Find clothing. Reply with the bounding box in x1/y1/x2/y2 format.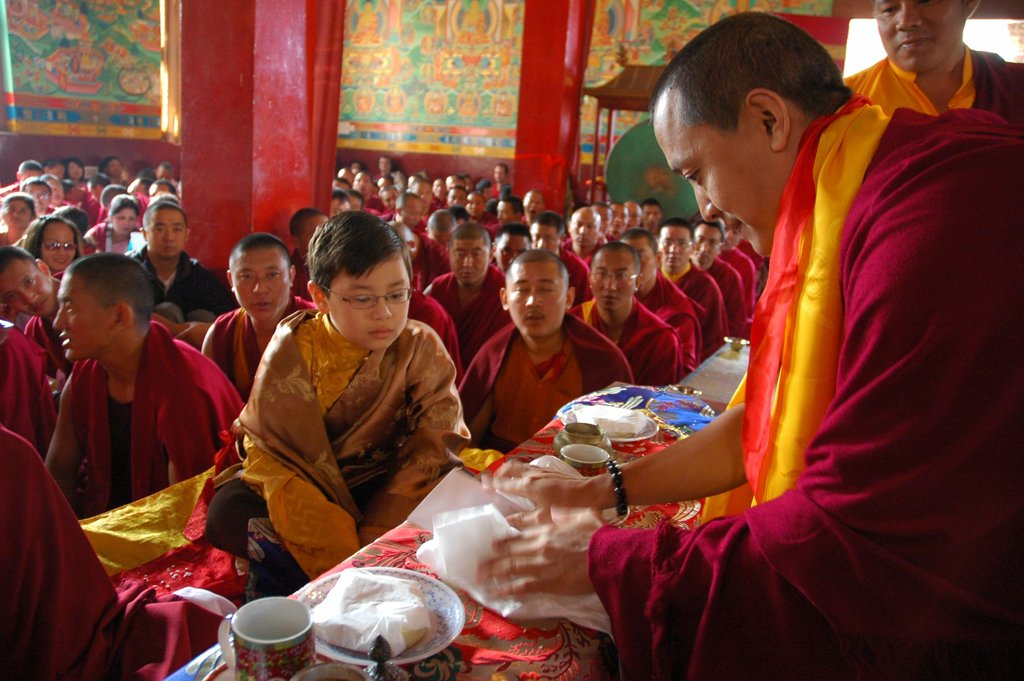
198/305/453/619.
